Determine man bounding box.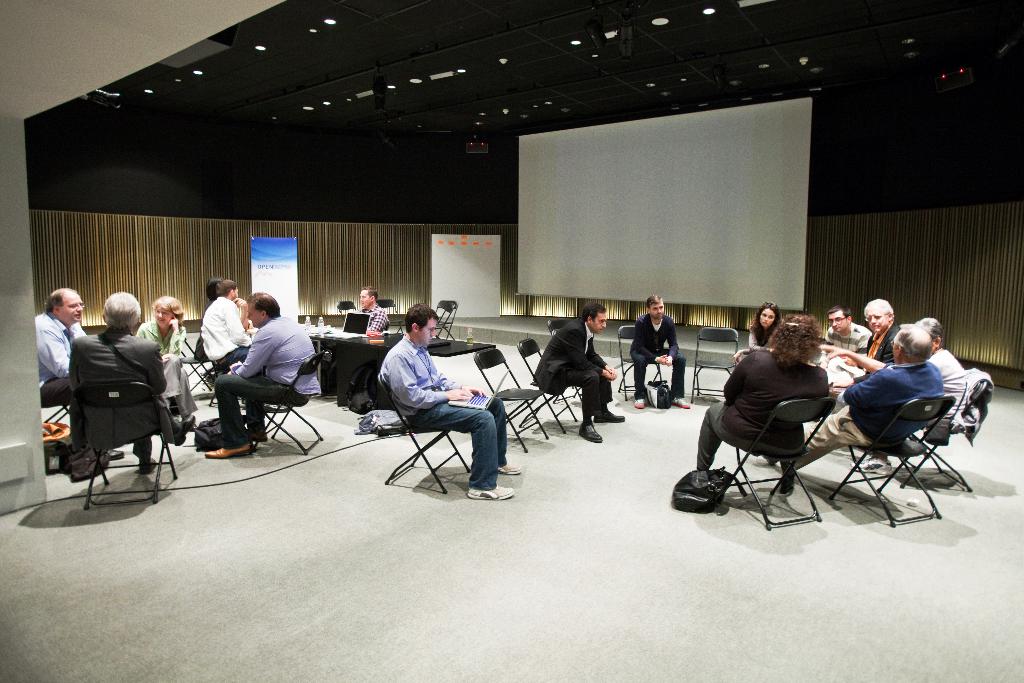
Determined: 353 284 388 337.
